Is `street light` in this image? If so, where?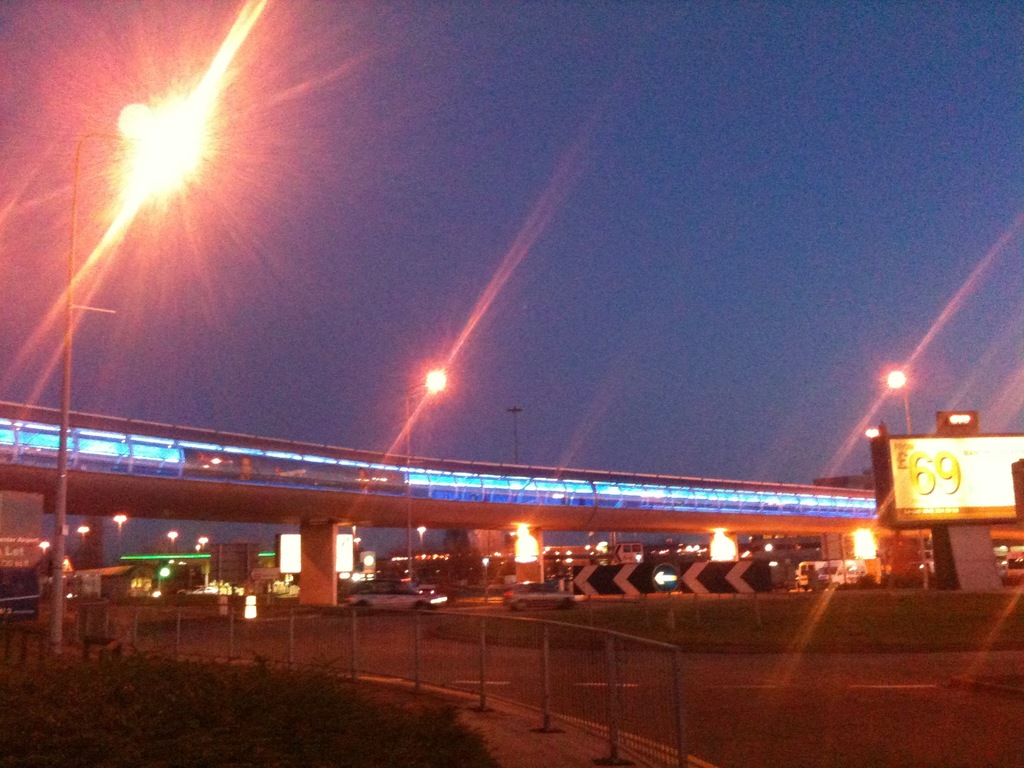
Yes, at x1=52, y1=101, x2=203, y2=640.
